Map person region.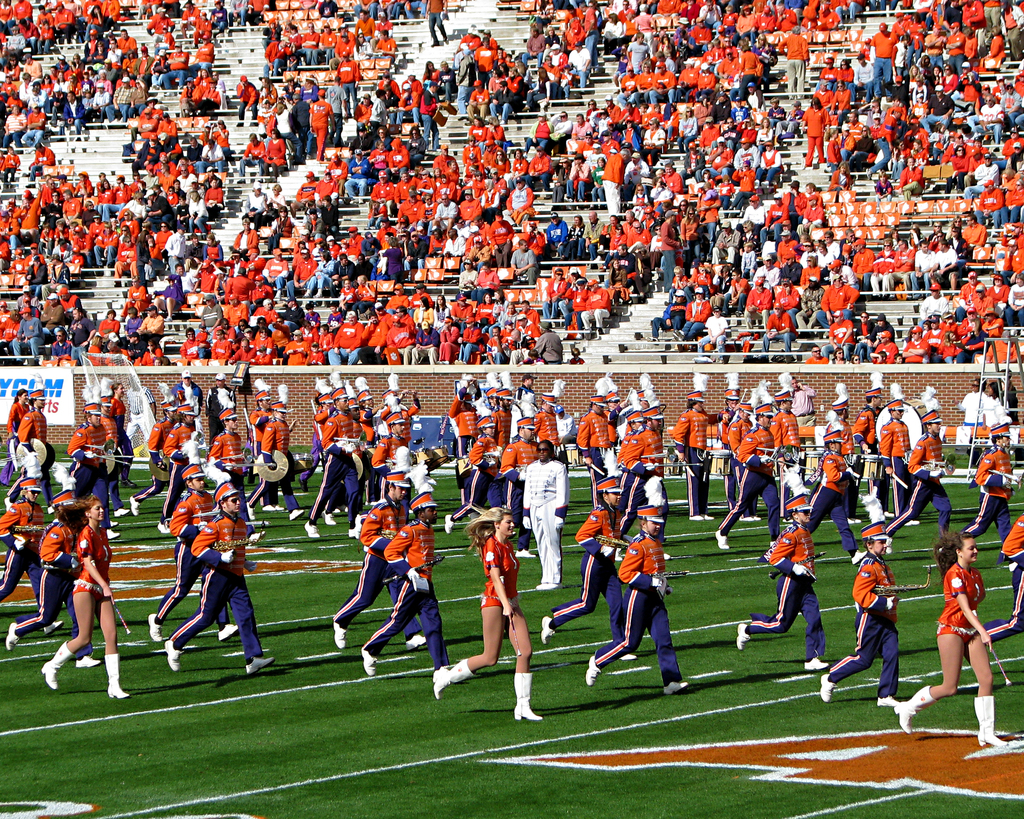
Mapped to bbox=[386, 282, 412, 308].
